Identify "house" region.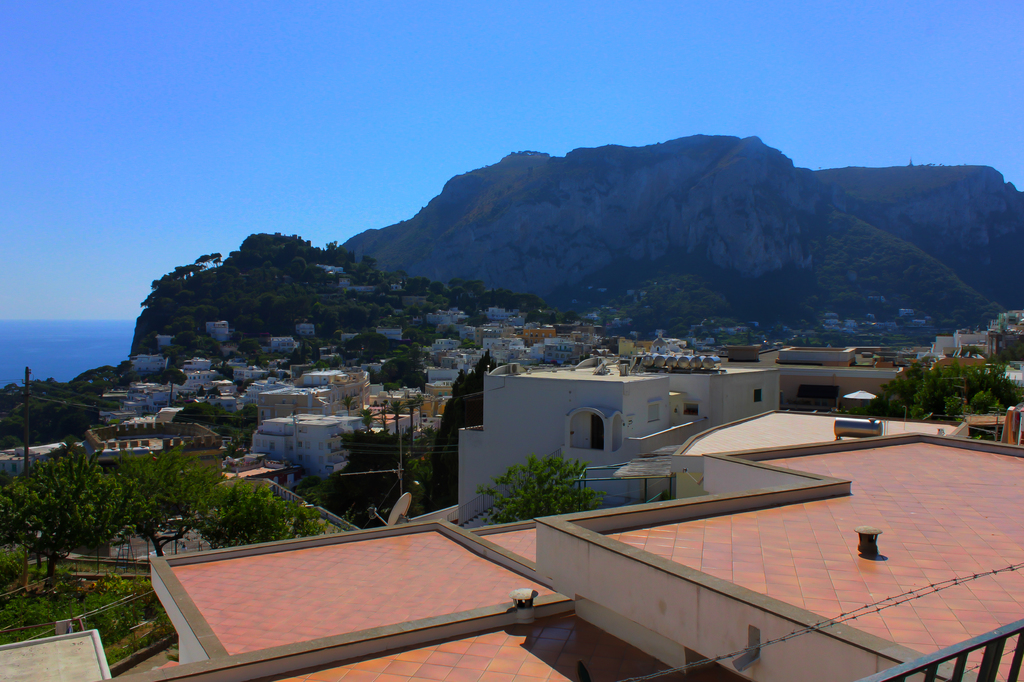
Region: bbox=(0, 631, 109, 681).
